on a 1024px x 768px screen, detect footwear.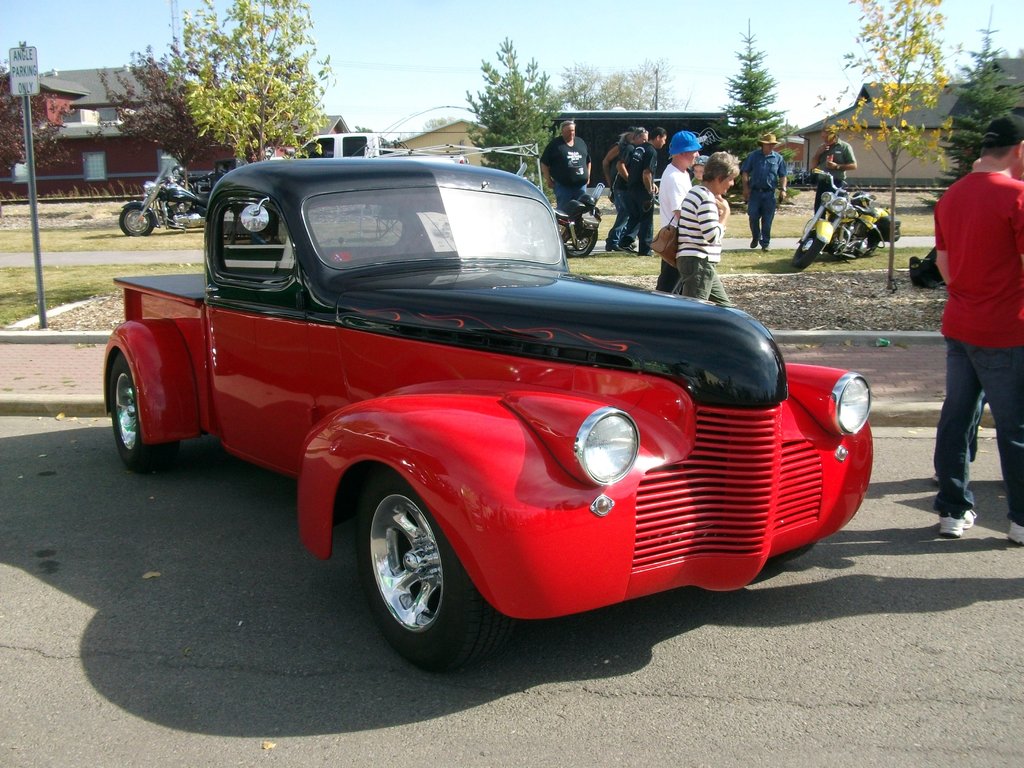
bbox=[940, 508, 979, 538].
